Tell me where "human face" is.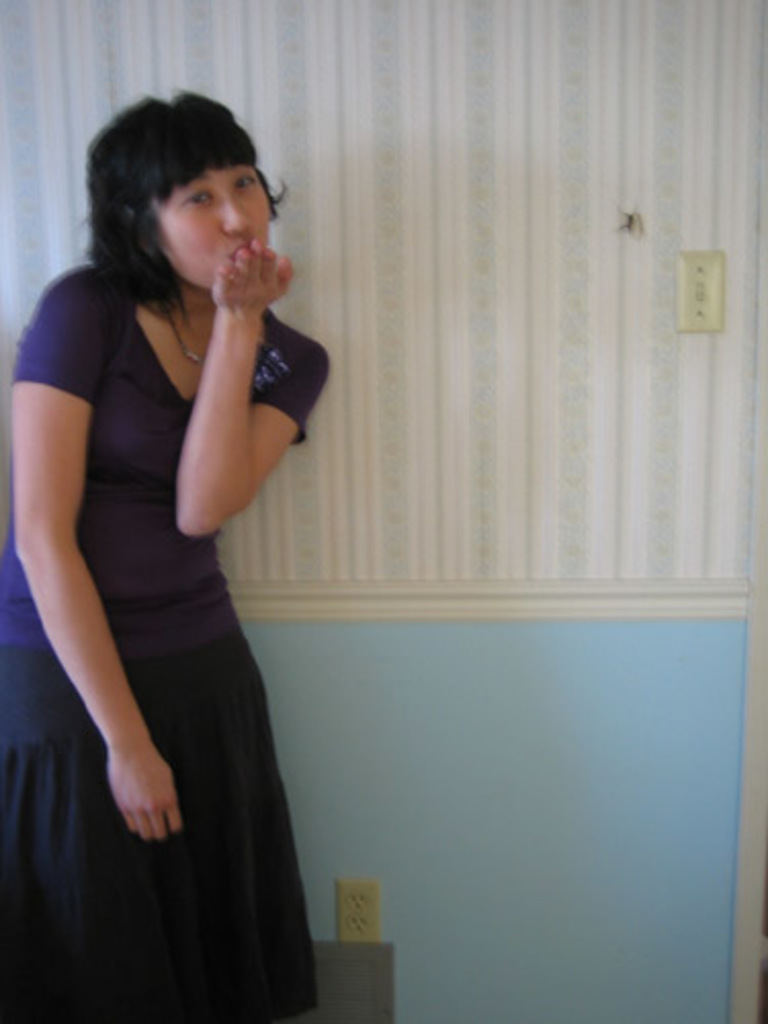
"human face" is at box=[176, 154, 272, 287].
